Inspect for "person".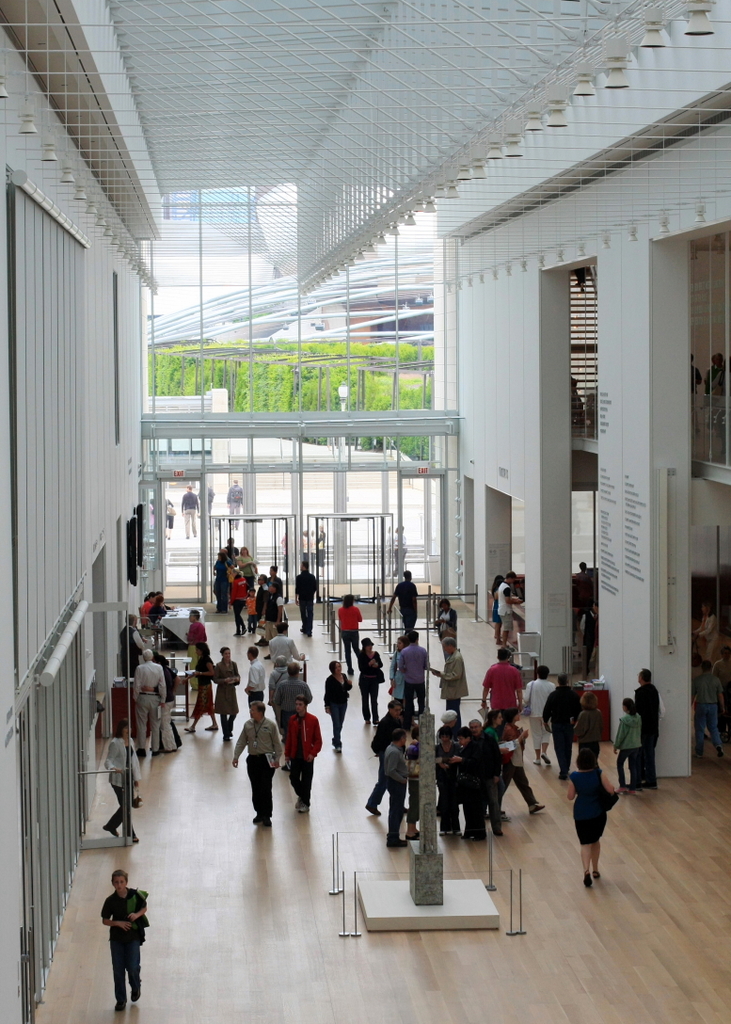
Inspection: crop(541, 675, 585, 783).
